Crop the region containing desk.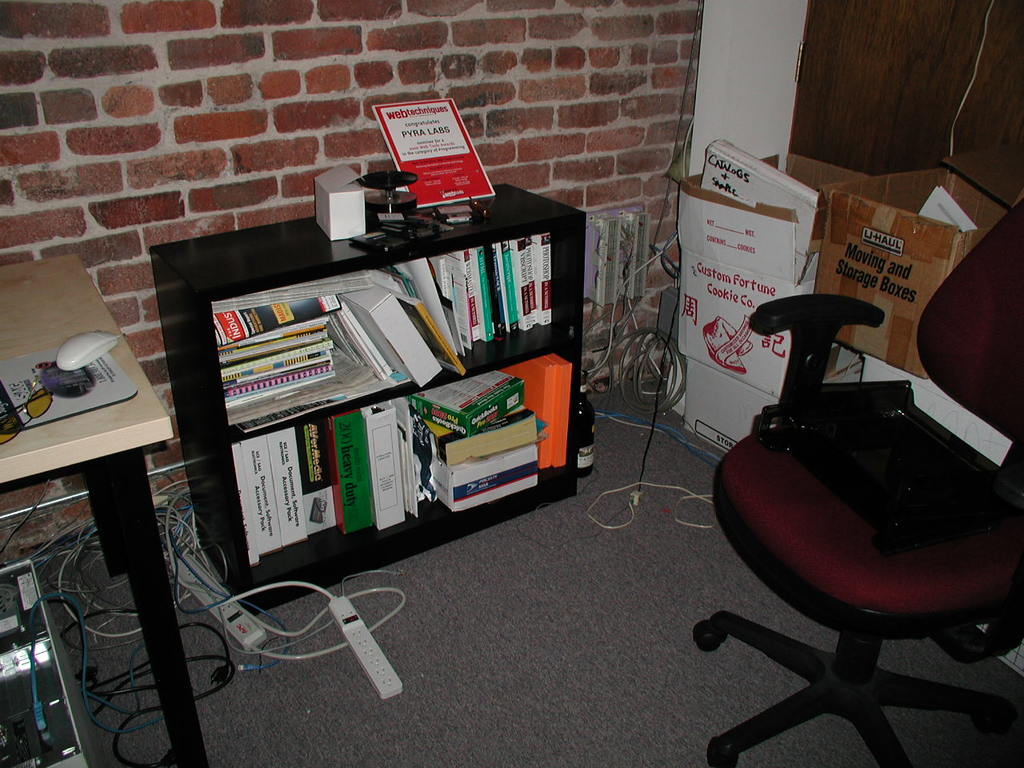
Crop region: box(202, 154, 602, 559).
